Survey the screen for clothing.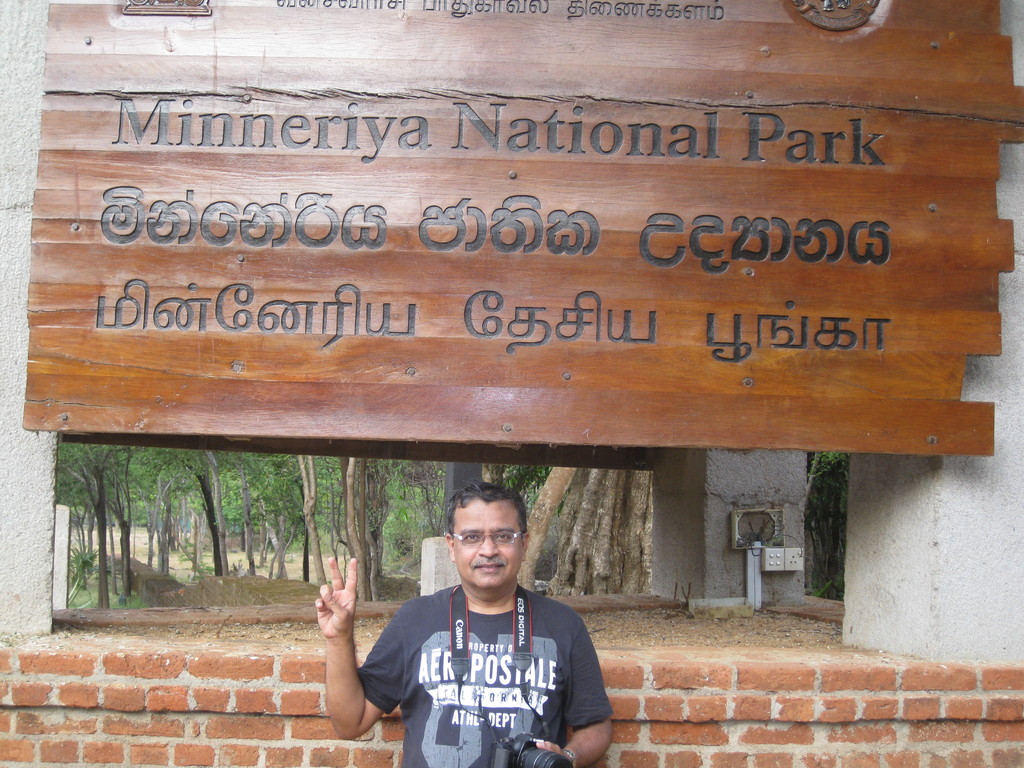
Survey found: x1=358 y1=558 x2=605 y2=759.
